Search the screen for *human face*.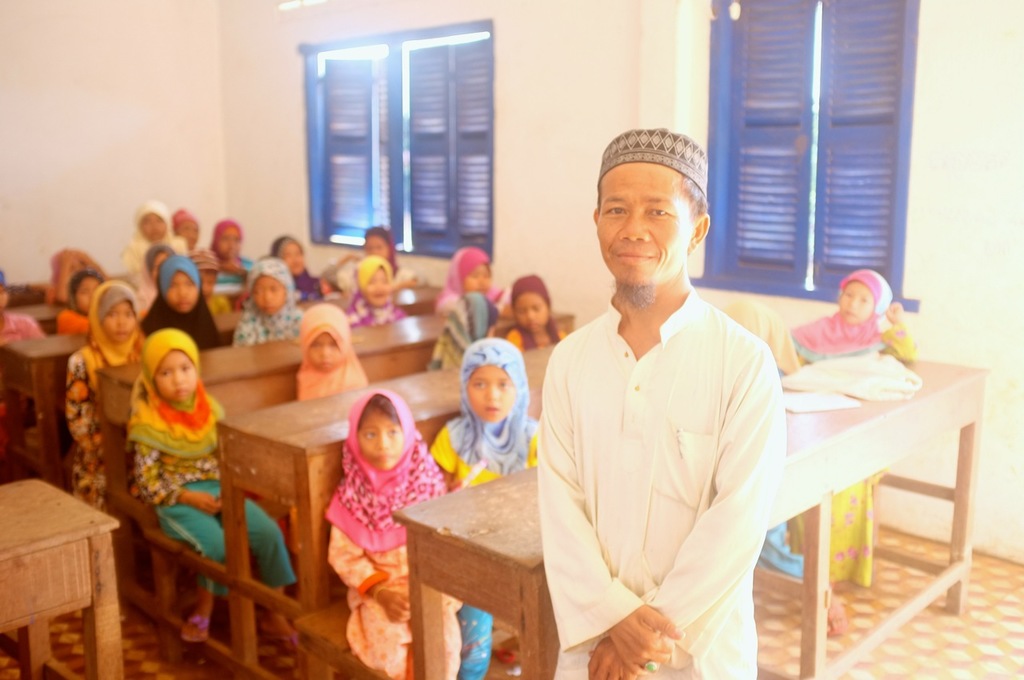
Found at bbox=(310, 330, 341, 373).
